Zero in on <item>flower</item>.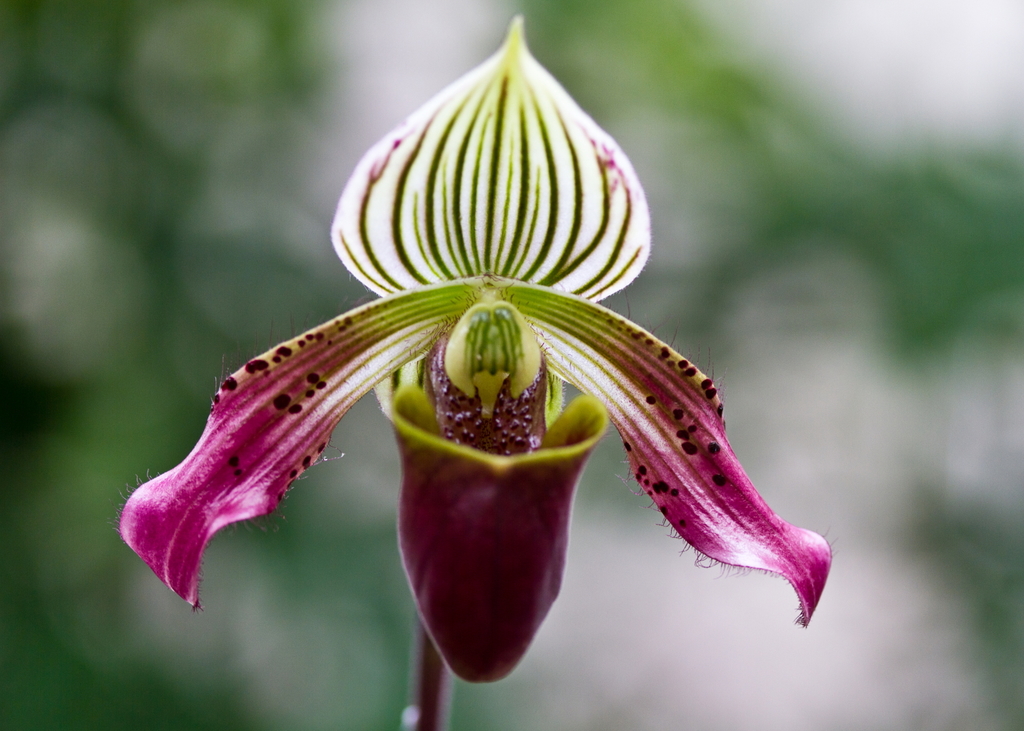
Zeroed in: 102:0:837:722.
